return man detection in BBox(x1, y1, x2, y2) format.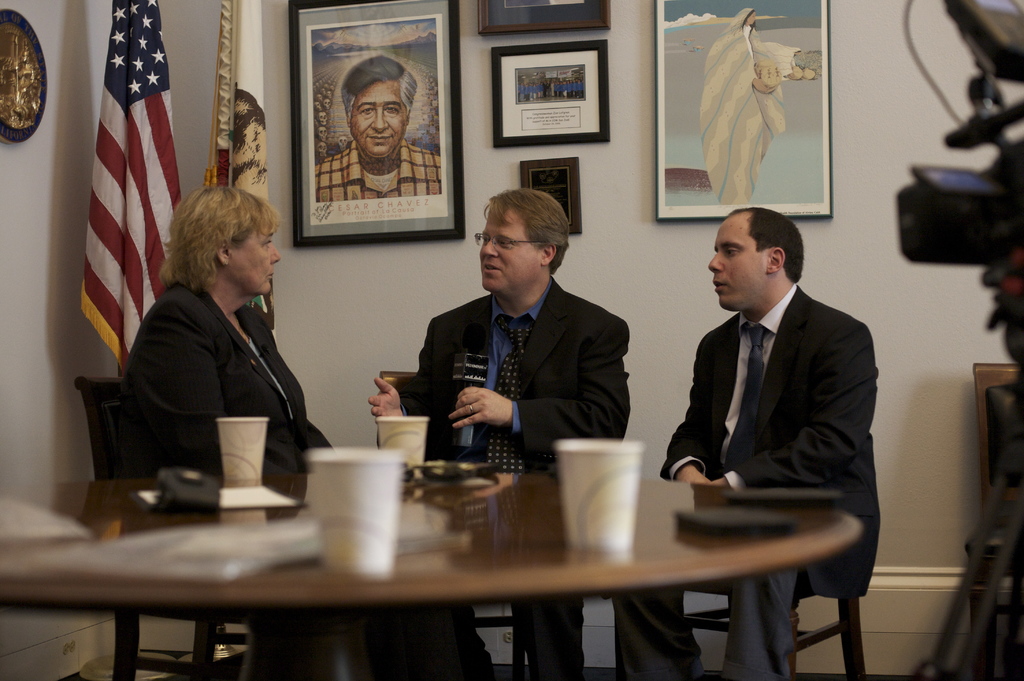
BBox(386, 189, 650, 474).
